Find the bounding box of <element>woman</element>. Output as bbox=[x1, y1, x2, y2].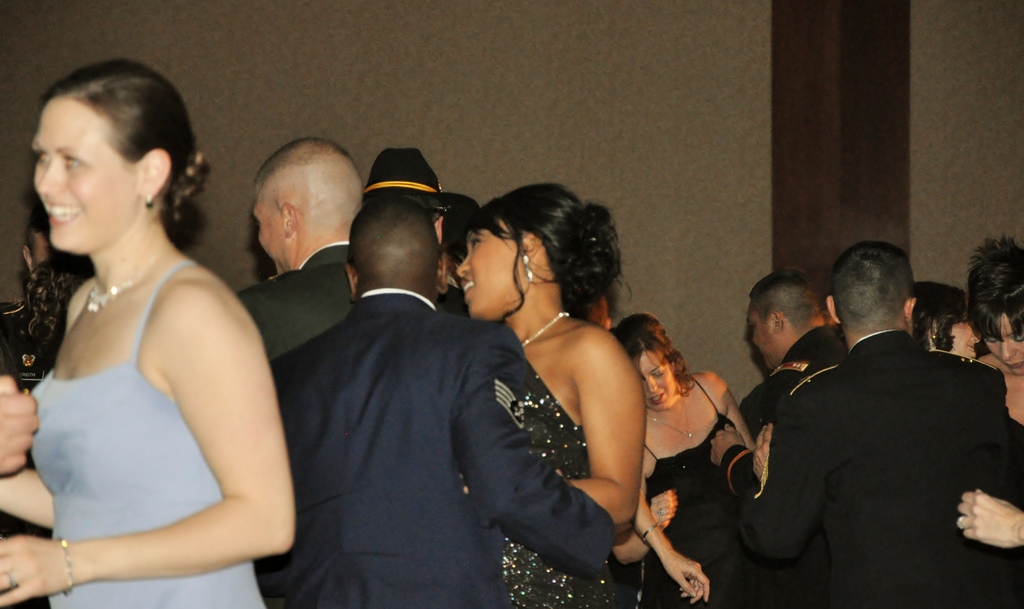
bbox=[956, 231, 1023, 546].
